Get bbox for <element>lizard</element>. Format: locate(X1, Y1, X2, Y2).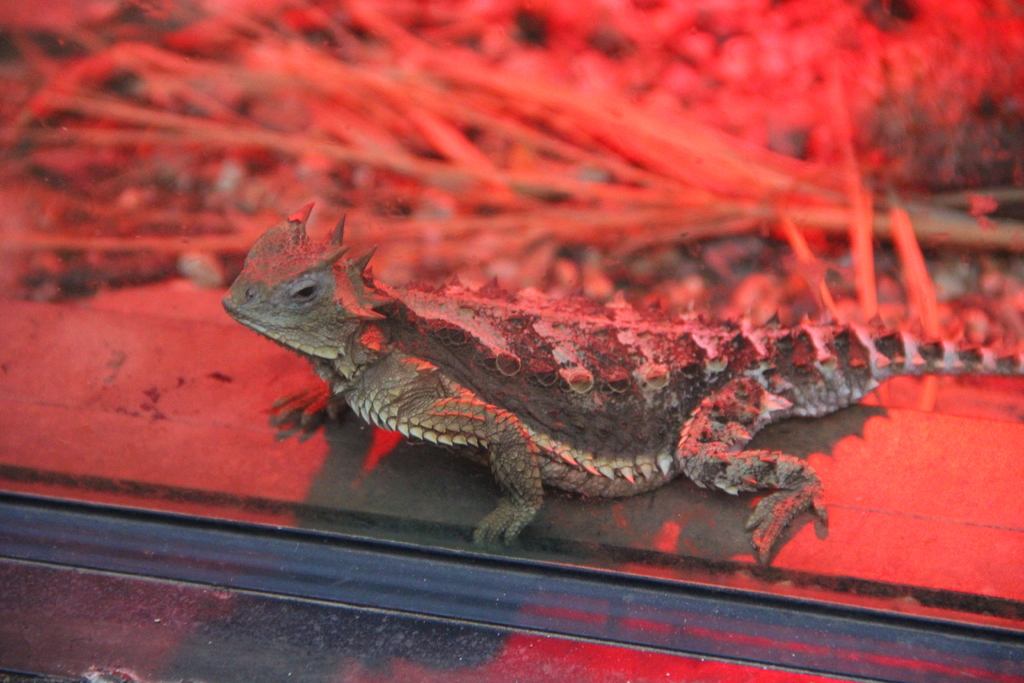
locate(305, 174, 969, 609).
